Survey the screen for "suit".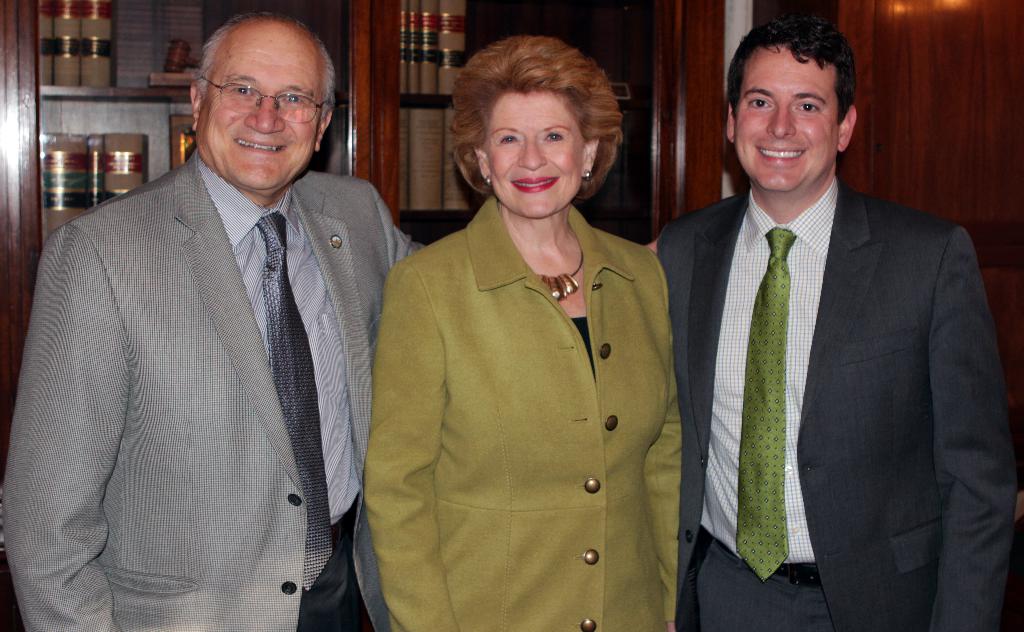
Survey found: BBox(362, 190, 685, 631).
